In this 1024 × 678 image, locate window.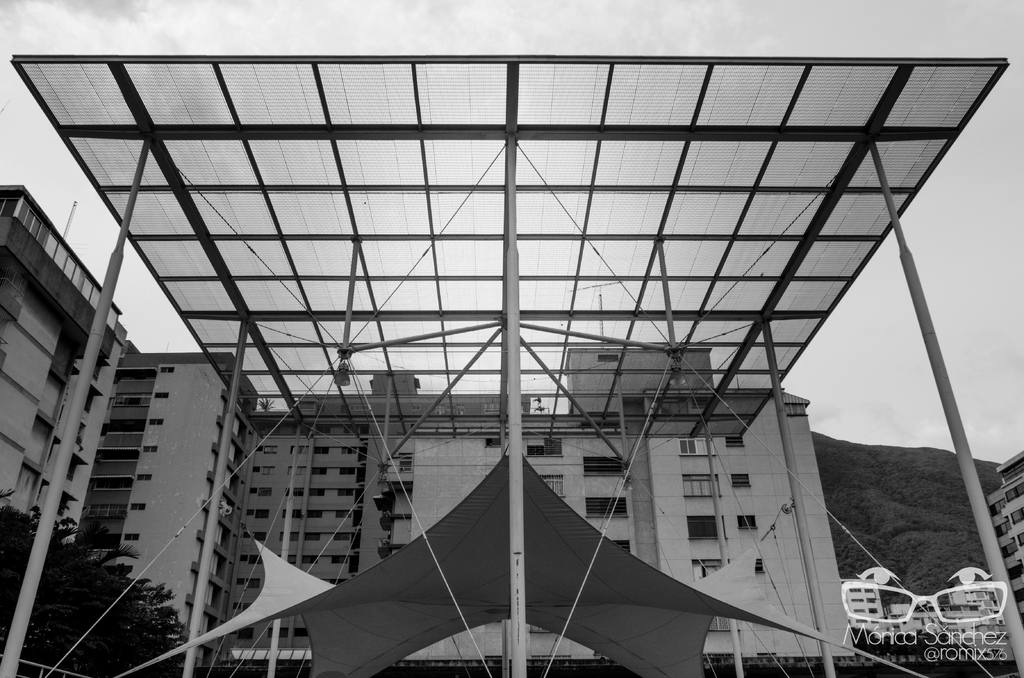
Bounding box: Rect(260, 465, 273, 477).
